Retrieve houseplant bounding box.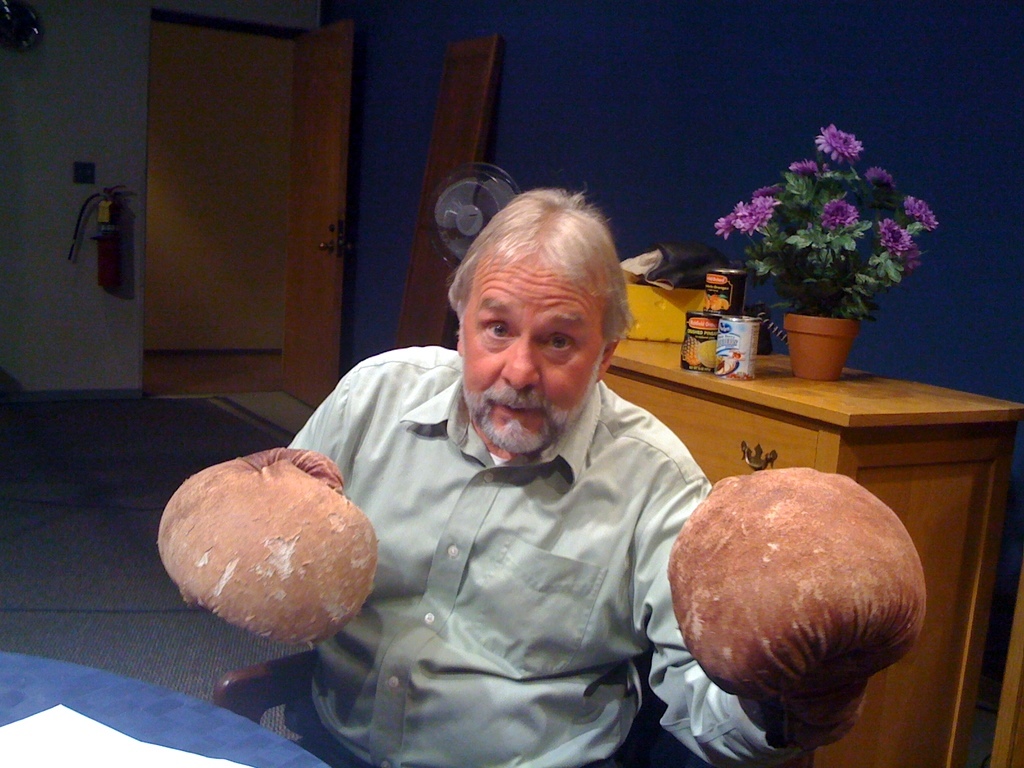
Bounding box: detection(685, 136, 945, 395).
